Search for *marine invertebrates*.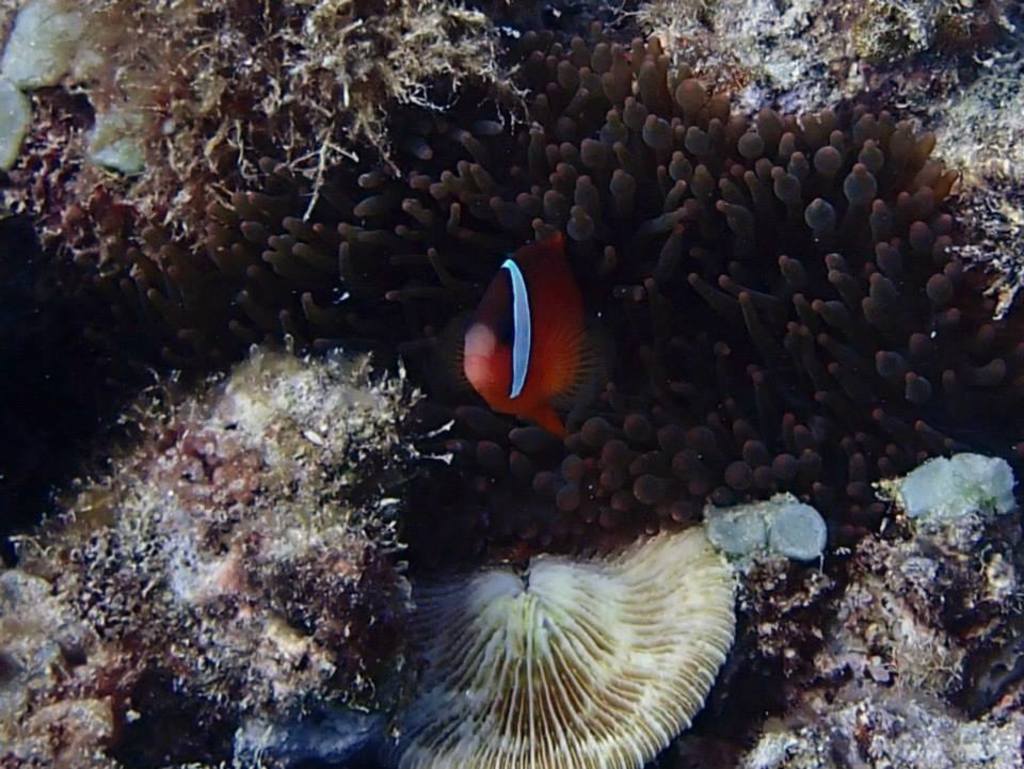
Found at bbox(687, 488, 838, 590).
